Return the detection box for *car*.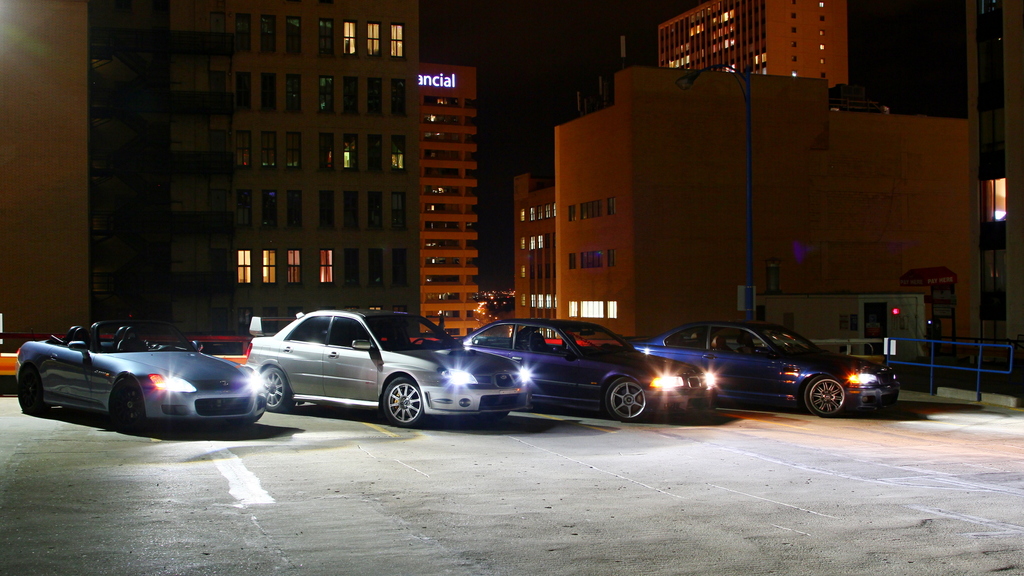
(left=456, top=313, right=723, bottom=423).
